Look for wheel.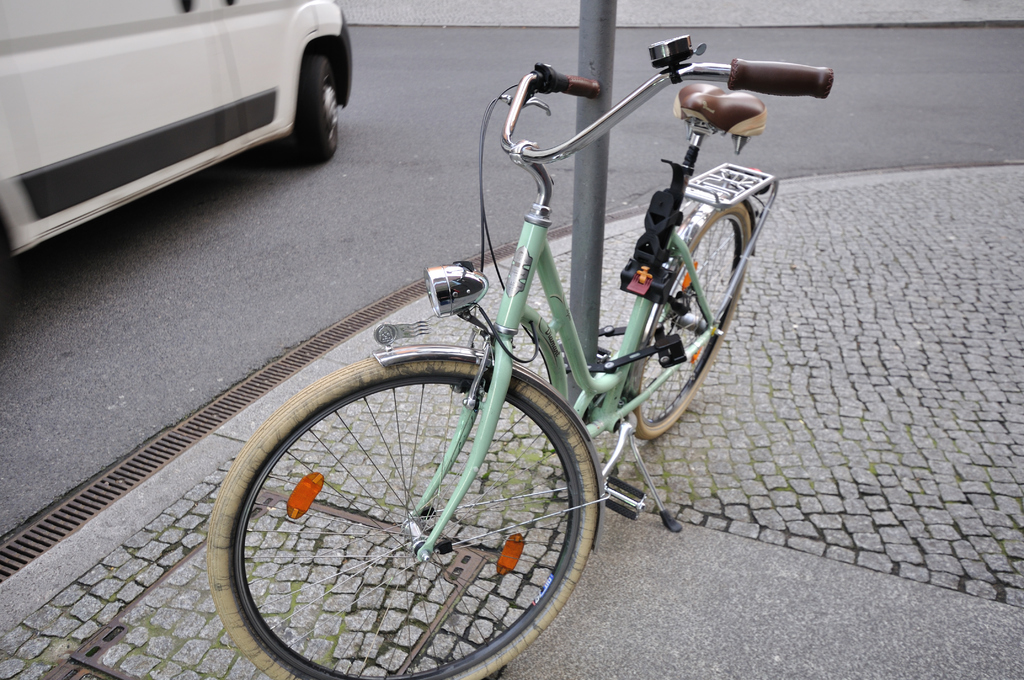
Found: 629 197 762 450.
